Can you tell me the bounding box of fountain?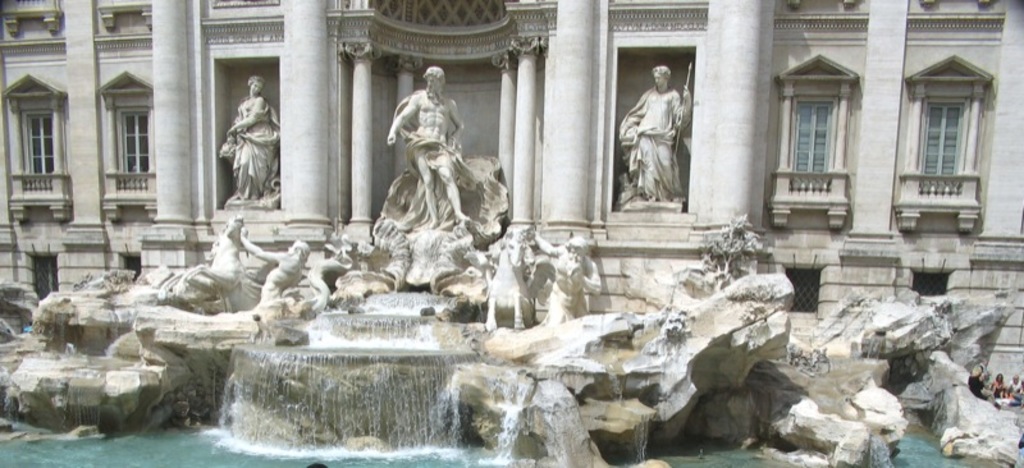
x1=0 y1=65 x2=1023 y2=467.
